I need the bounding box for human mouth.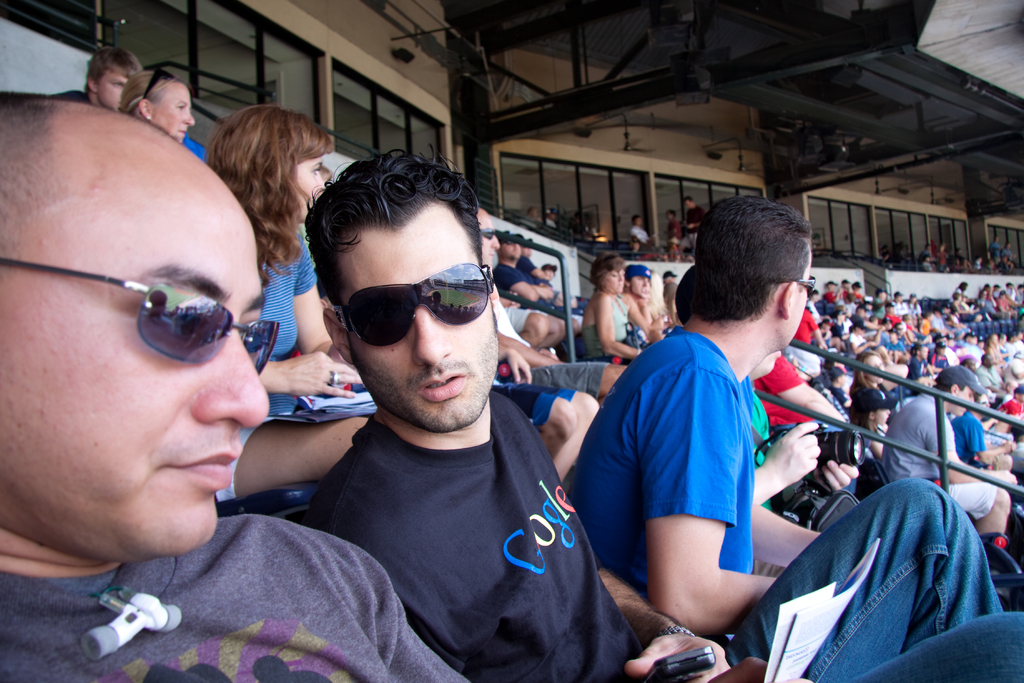
Here it is: [163,434,237,496].
